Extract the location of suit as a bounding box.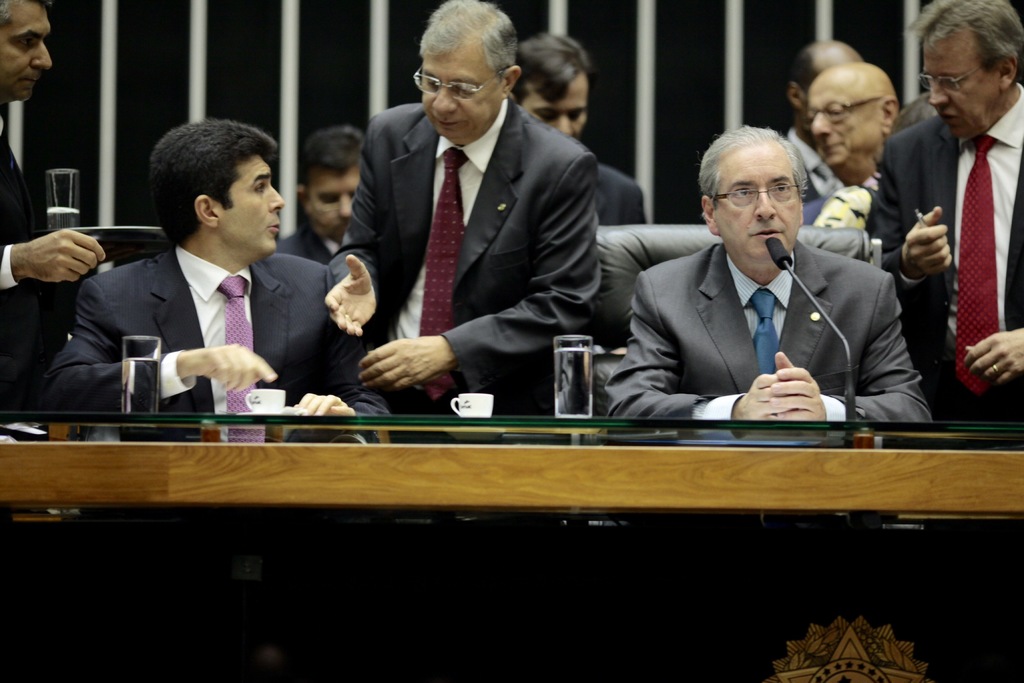
{"x1": 896, "y1": 44, "x2": 1023, "y2": 413}.
